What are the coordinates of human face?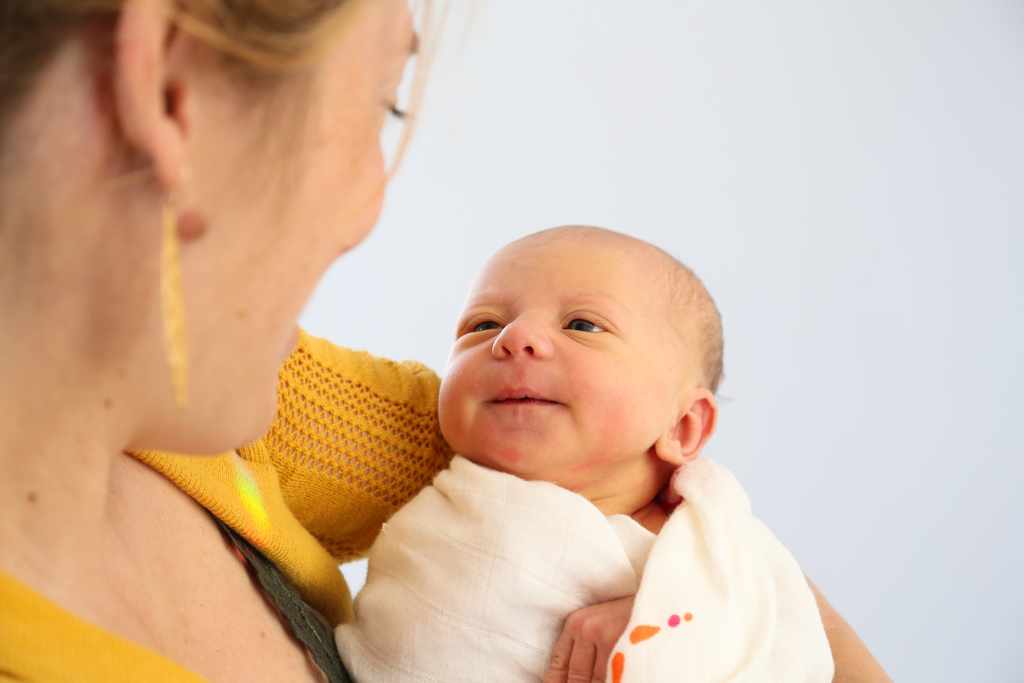
{"x1": 435, "y1": 242, "x2": 687, "y2": 476}.
